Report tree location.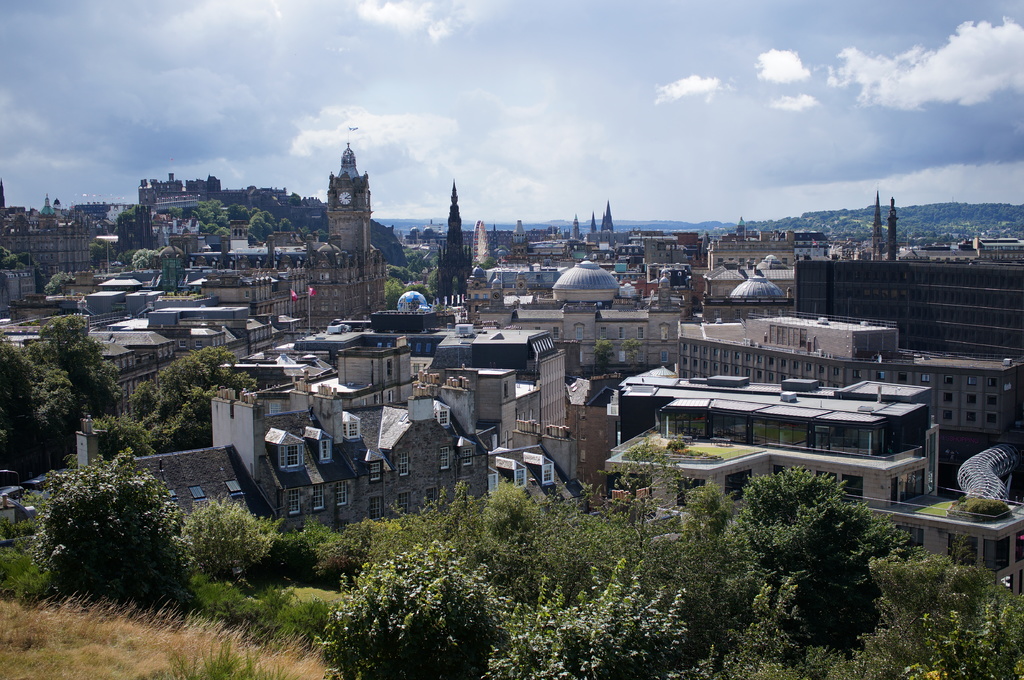
Report: BBox(40, 453, 191, 588).
